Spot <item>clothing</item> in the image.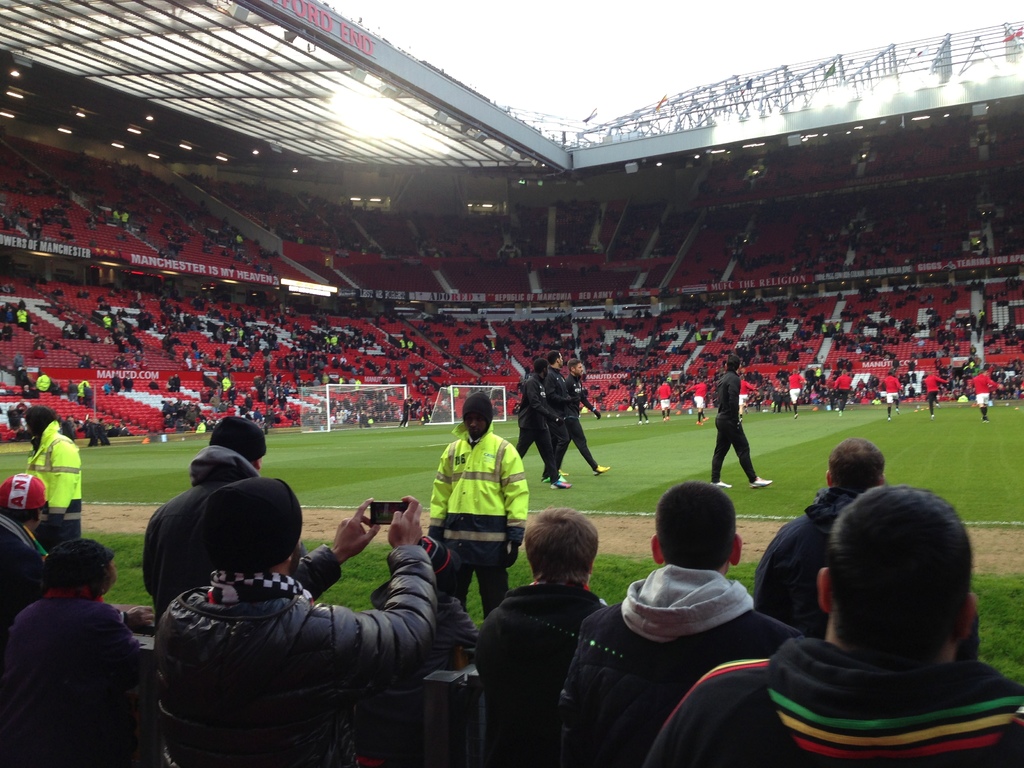
<item>clothing</item> found at 430,421,529,620.
